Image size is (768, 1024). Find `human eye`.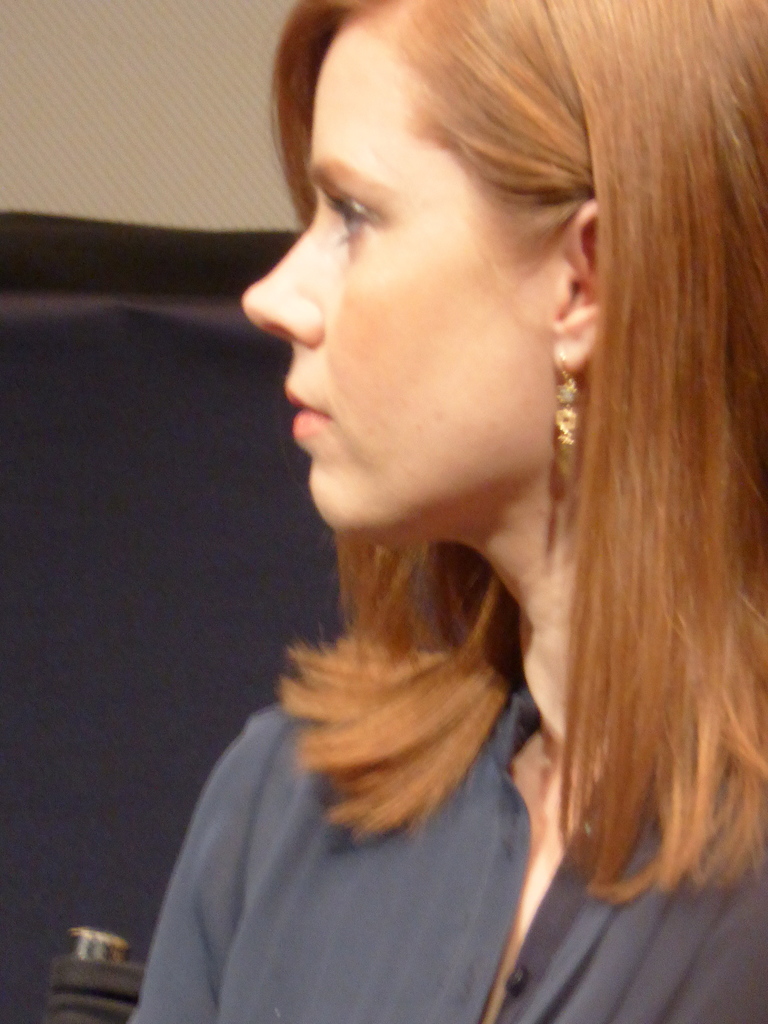
BBox(316, 183, 392, 258).
